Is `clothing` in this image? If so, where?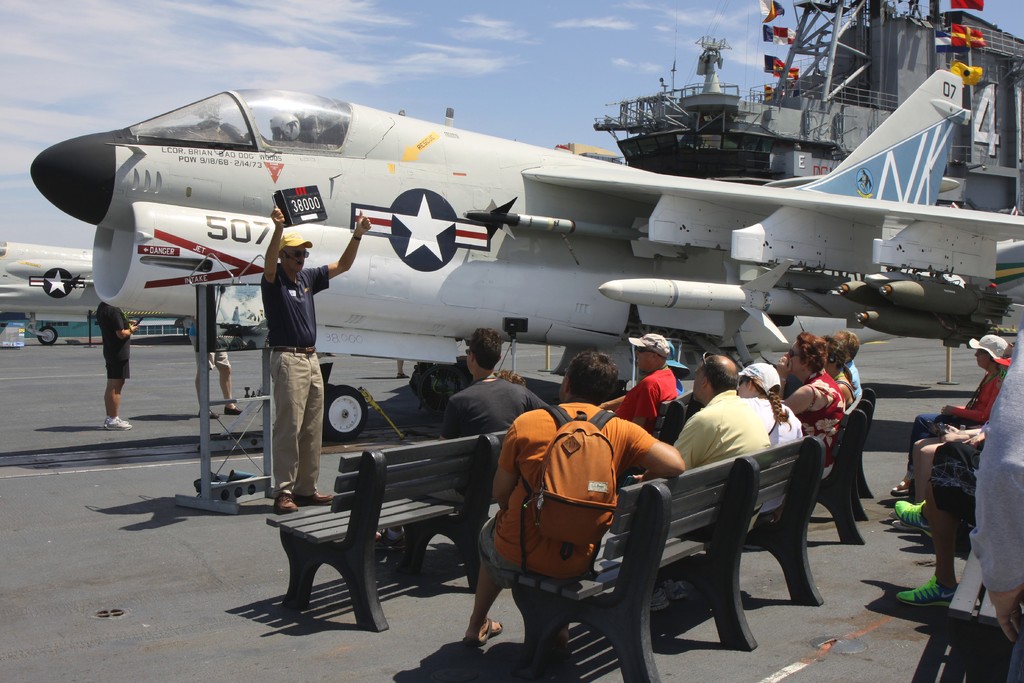
Yes, at x1=796, y1=368, x2=844, y2=481.
